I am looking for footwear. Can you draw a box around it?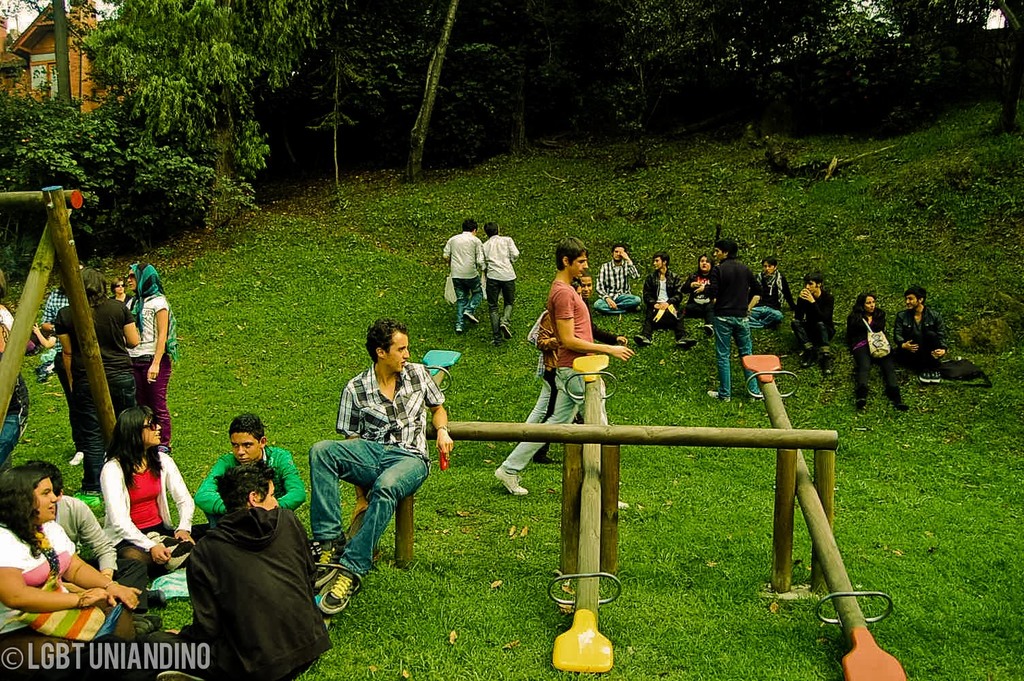
Sure, the bounding box is 497 326 513 340.
